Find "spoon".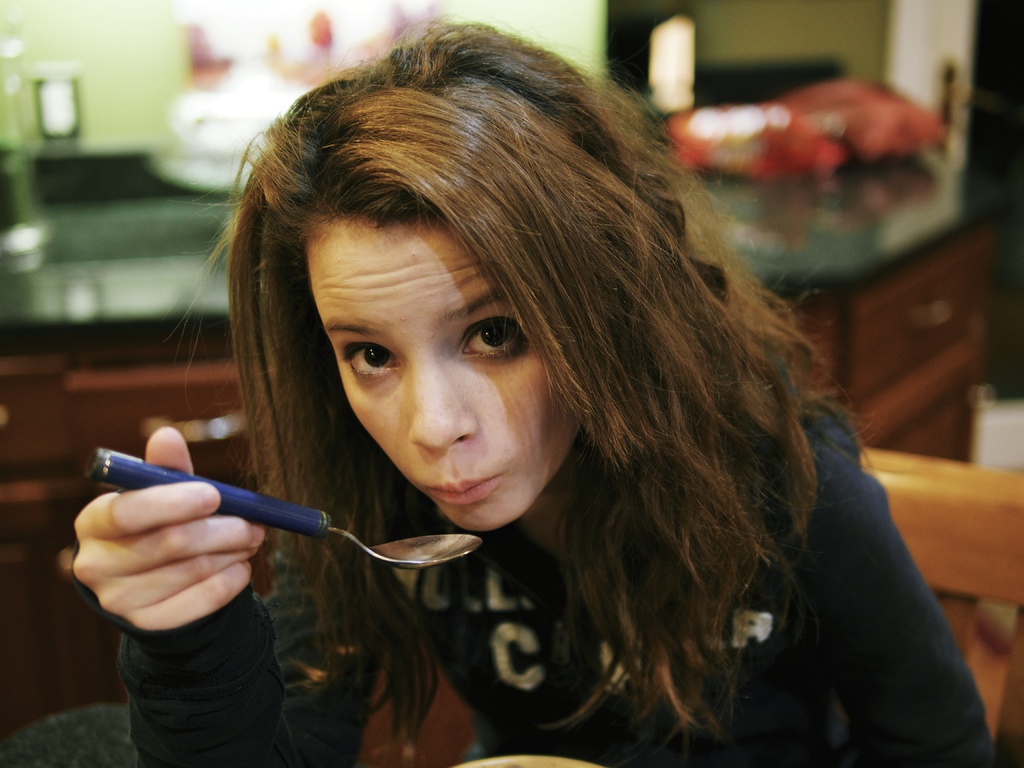
BBox(84, 447, 483, 571).
